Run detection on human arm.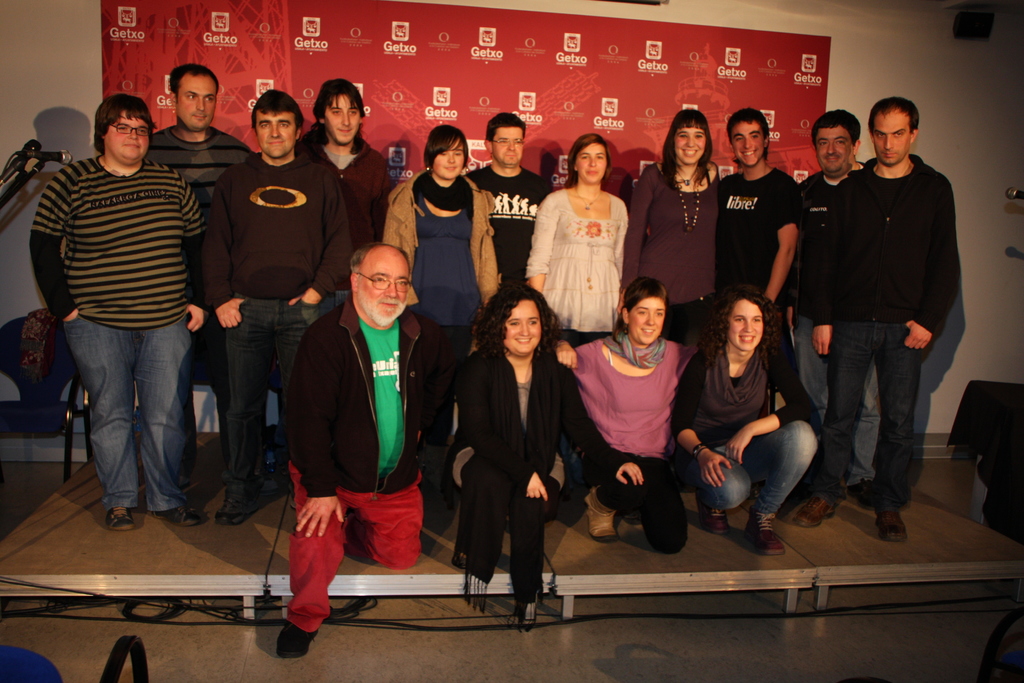
Result: box(623, 164, 647, 295).
